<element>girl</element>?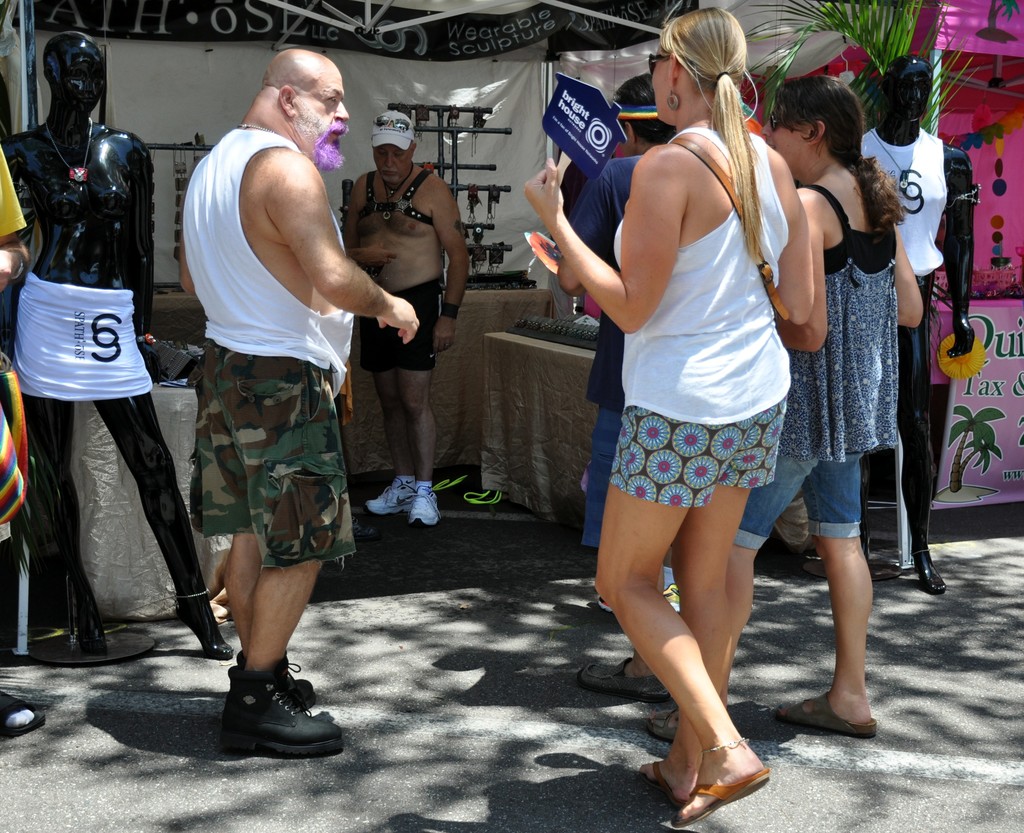
select_region(529, 0, 819, 832)
